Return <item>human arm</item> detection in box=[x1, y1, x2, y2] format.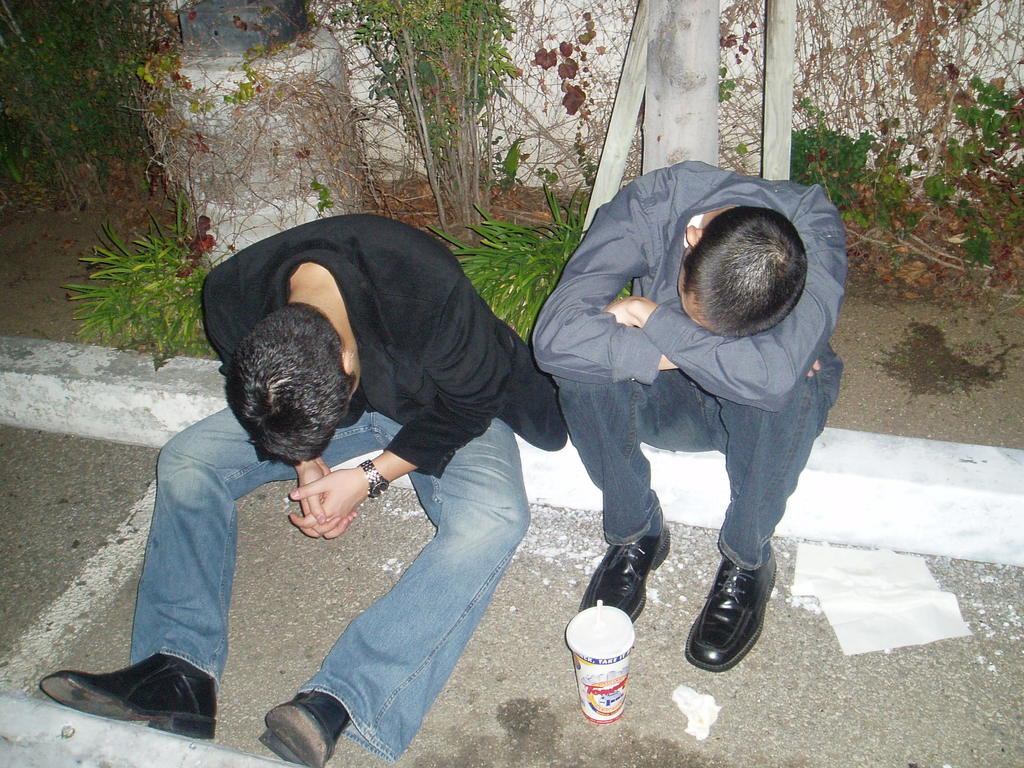
box=[597, 189, 854, 415].
